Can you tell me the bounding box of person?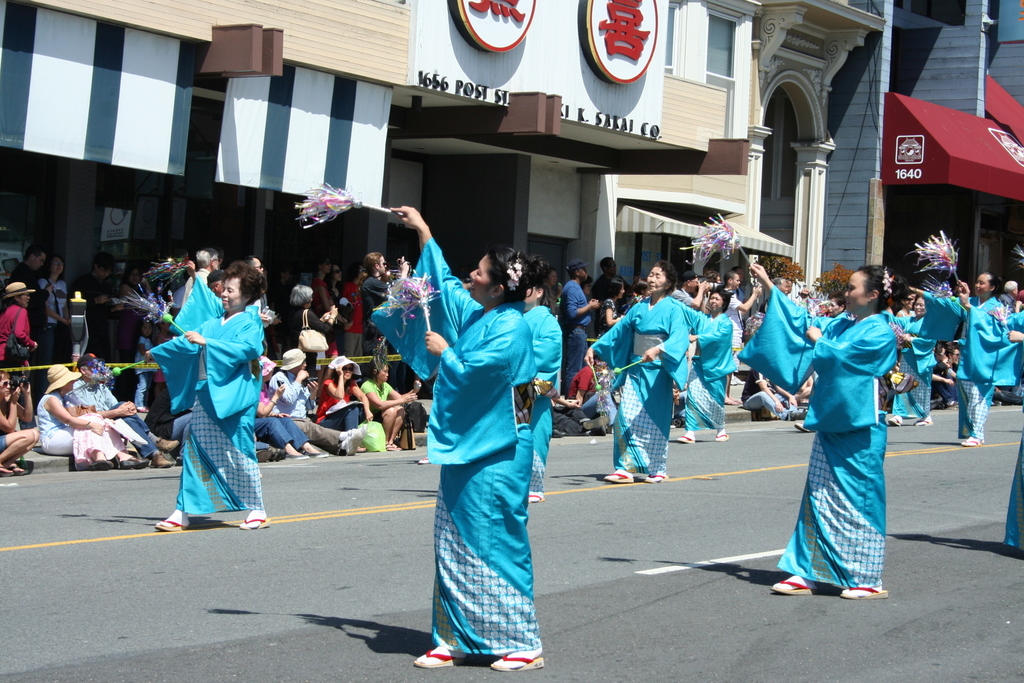
bbox=[328, 263, 349, 317].
